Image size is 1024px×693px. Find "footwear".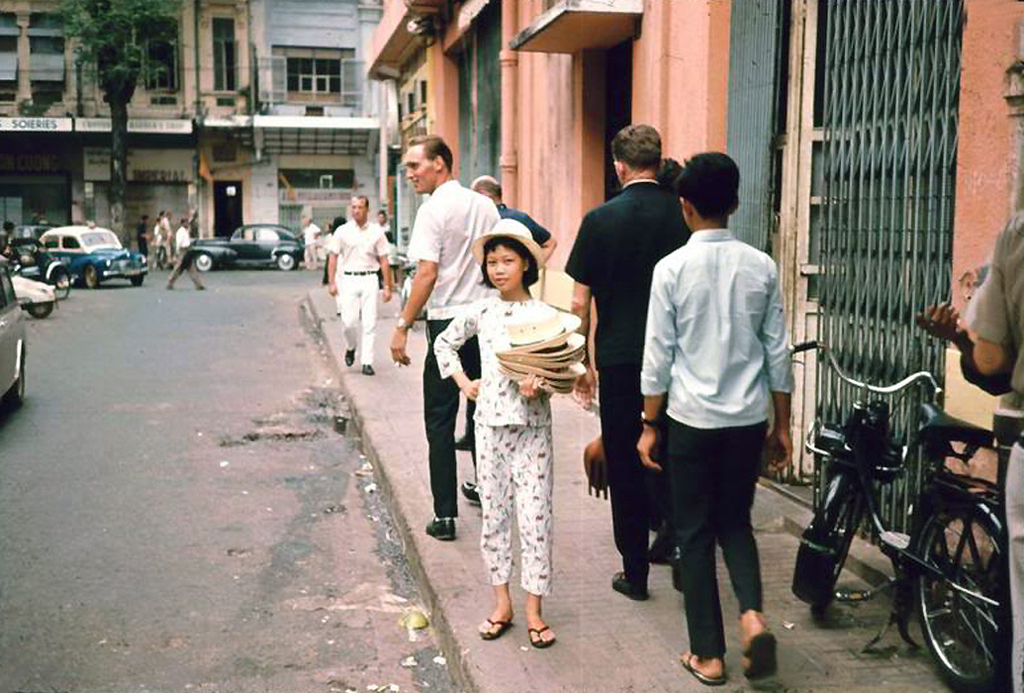
box=[524, 621, 556, 653].
